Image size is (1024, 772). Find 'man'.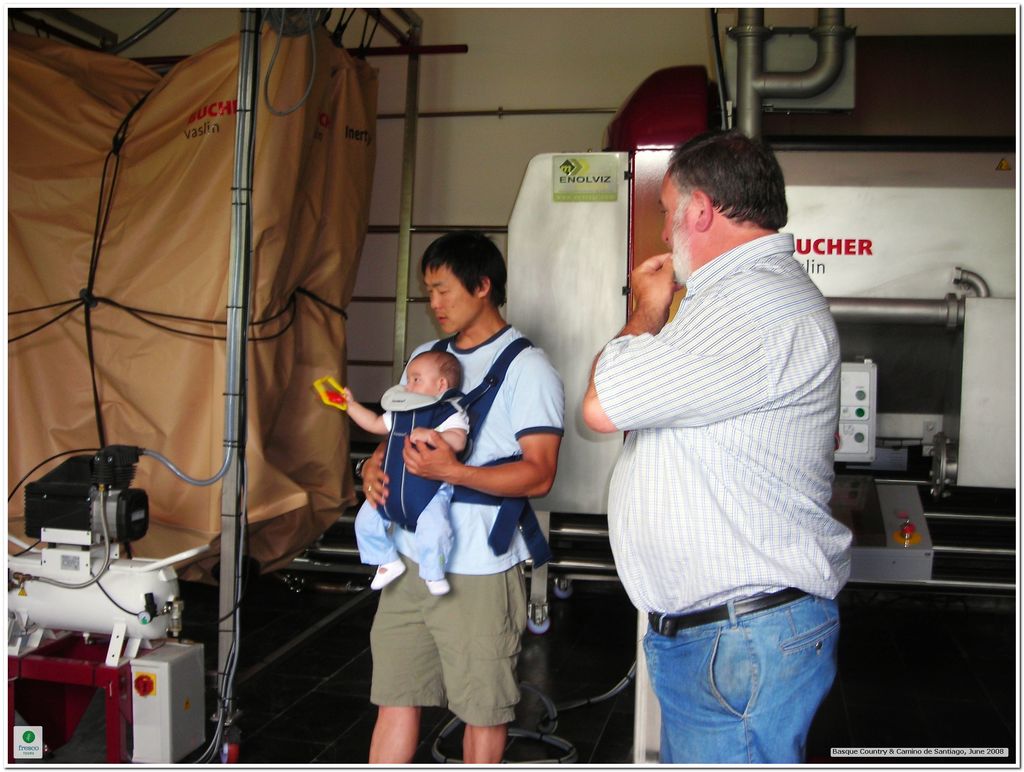
box=[344, 191, 590, 771].
